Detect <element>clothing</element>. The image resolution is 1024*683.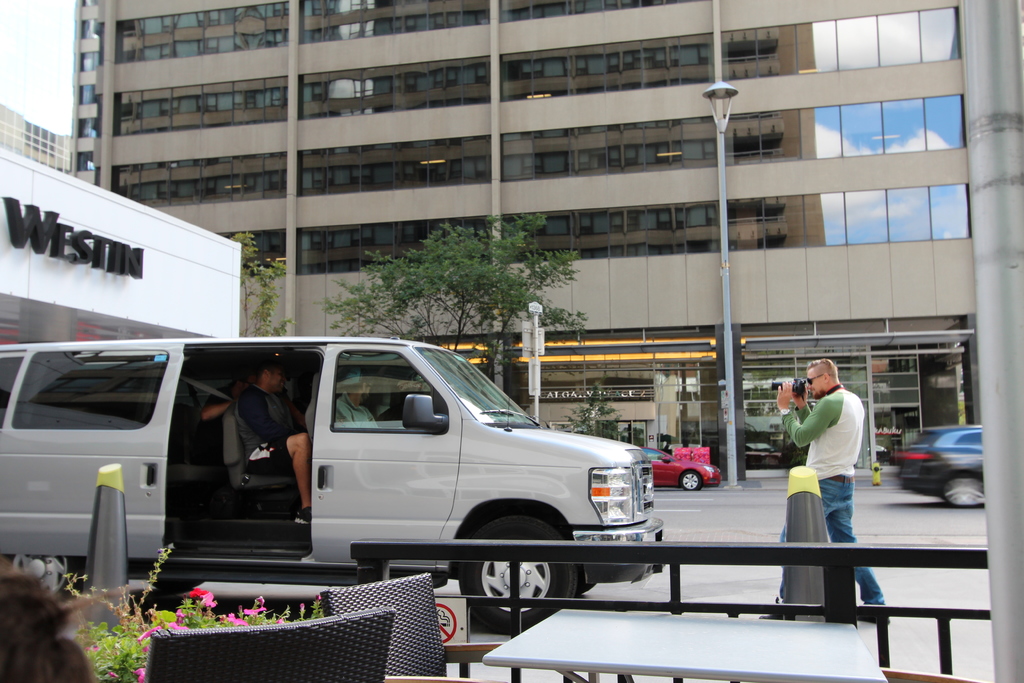
locate(230, 381, 292, 475).
